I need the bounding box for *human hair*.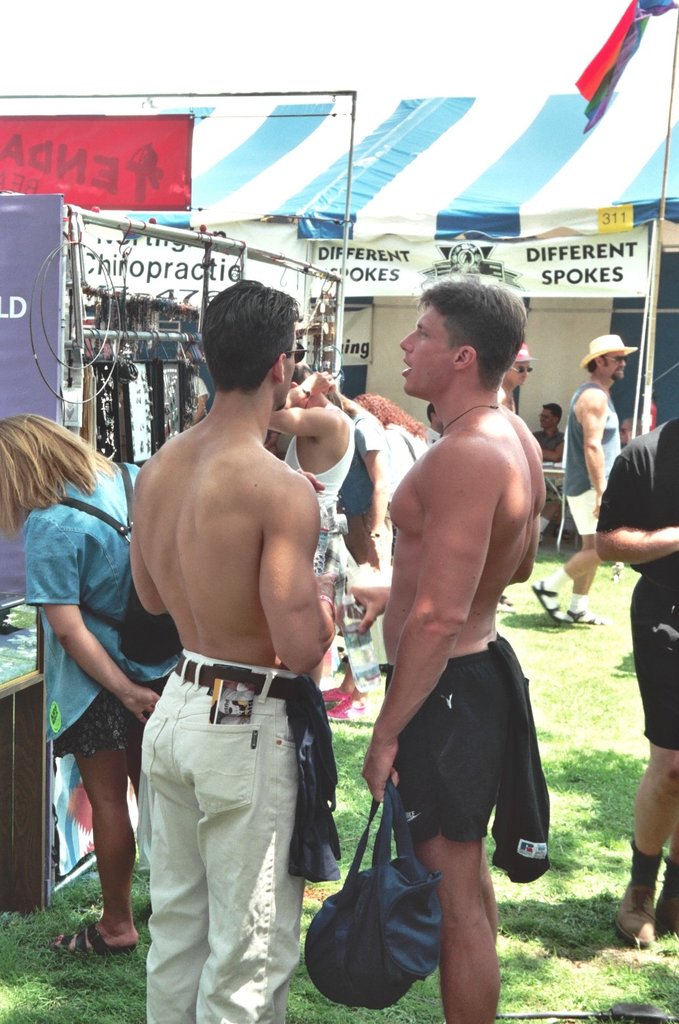
Here it is: {"x1": 0, "y1": 404, "x2": 103, "y2": 531}.
